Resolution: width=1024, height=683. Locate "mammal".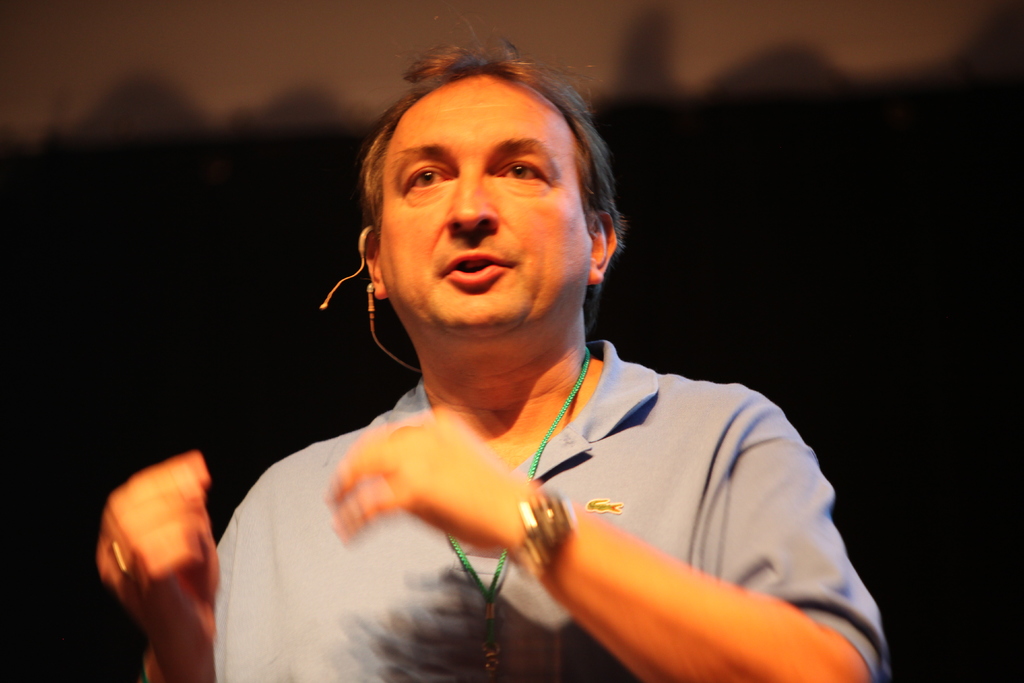
185/72/880/671.
